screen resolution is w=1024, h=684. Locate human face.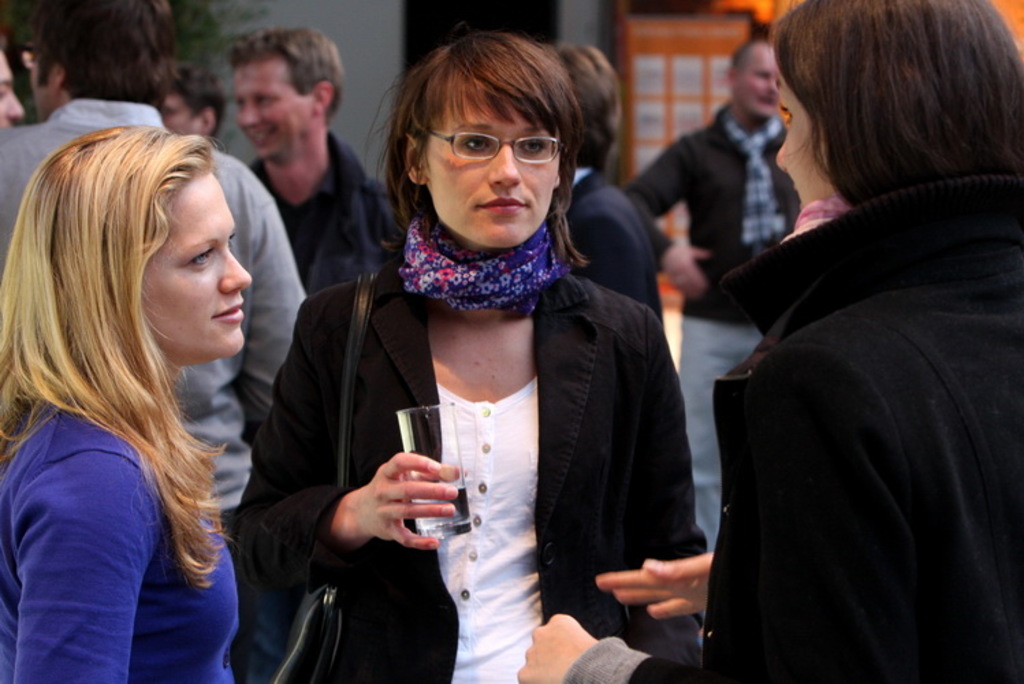
rect(0, 56, 25, 123).
